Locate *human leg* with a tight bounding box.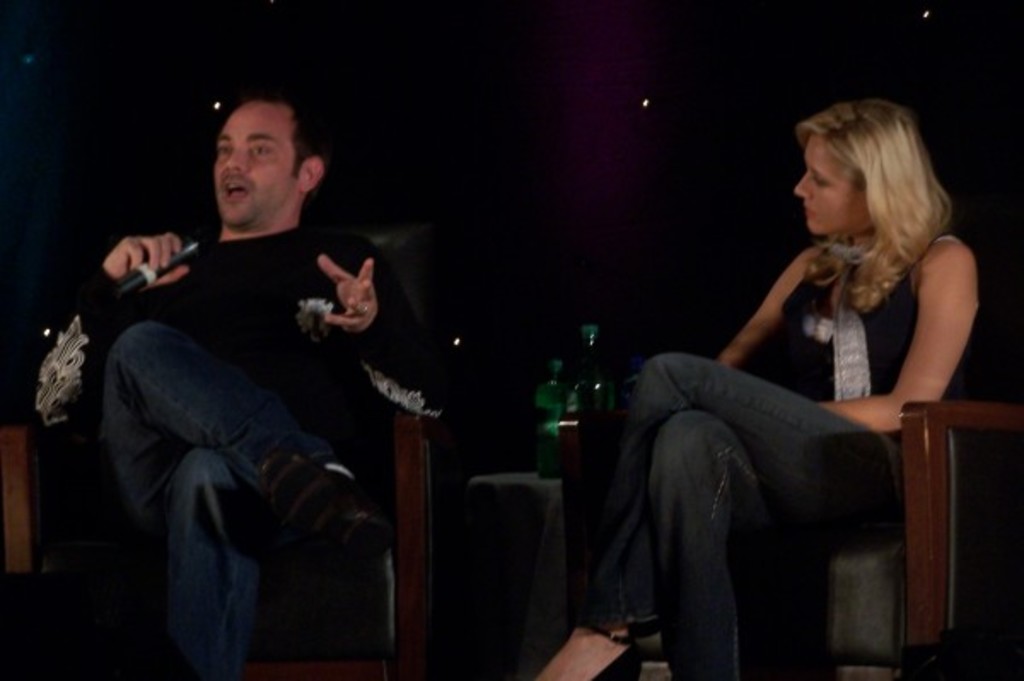
detection(650, 413, 806, 672).
